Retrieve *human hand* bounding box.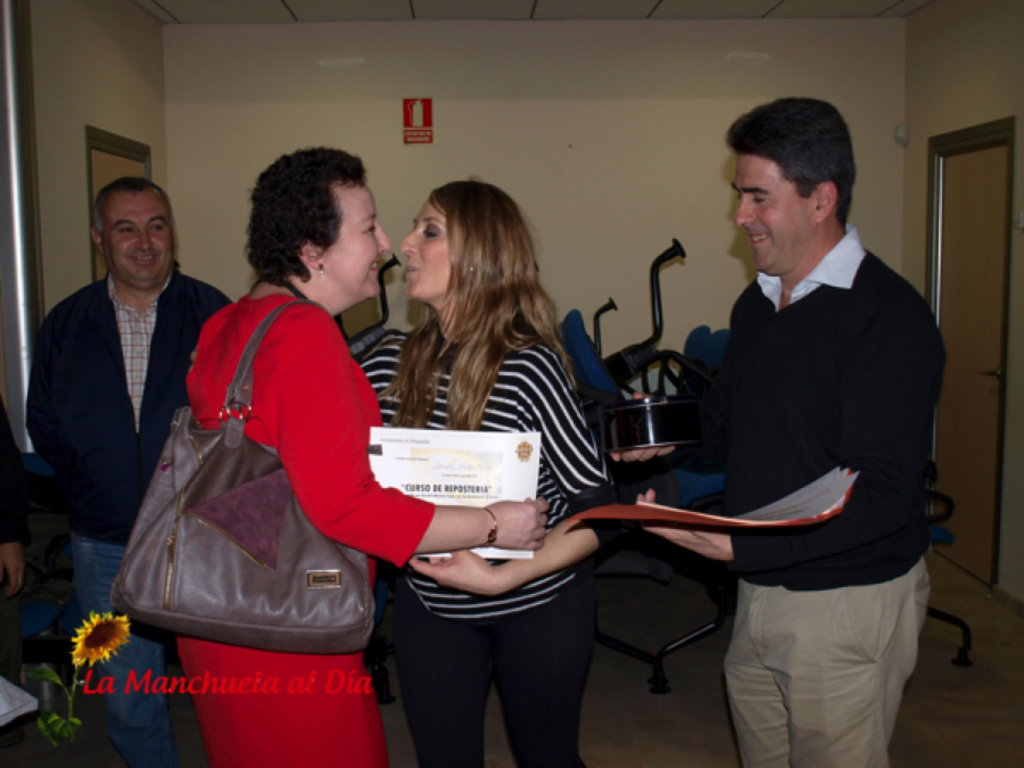
Bounding box: [406,547,504,598].
